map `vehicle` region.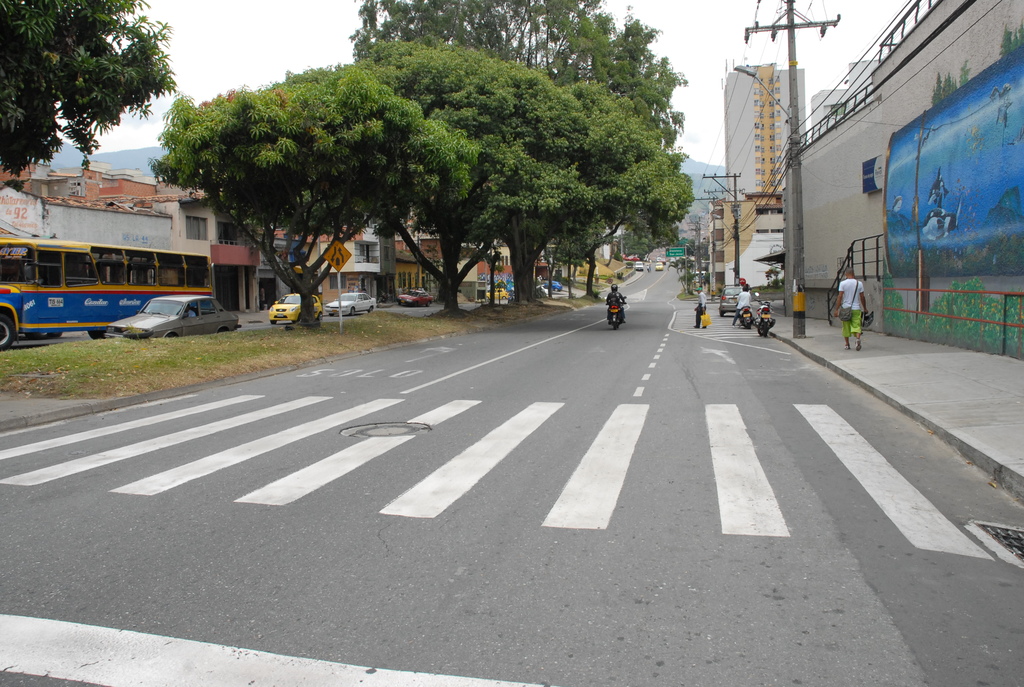
Mapped to {"x1": 655, "y1": 262, "x2": 664, "y2": 272}.
